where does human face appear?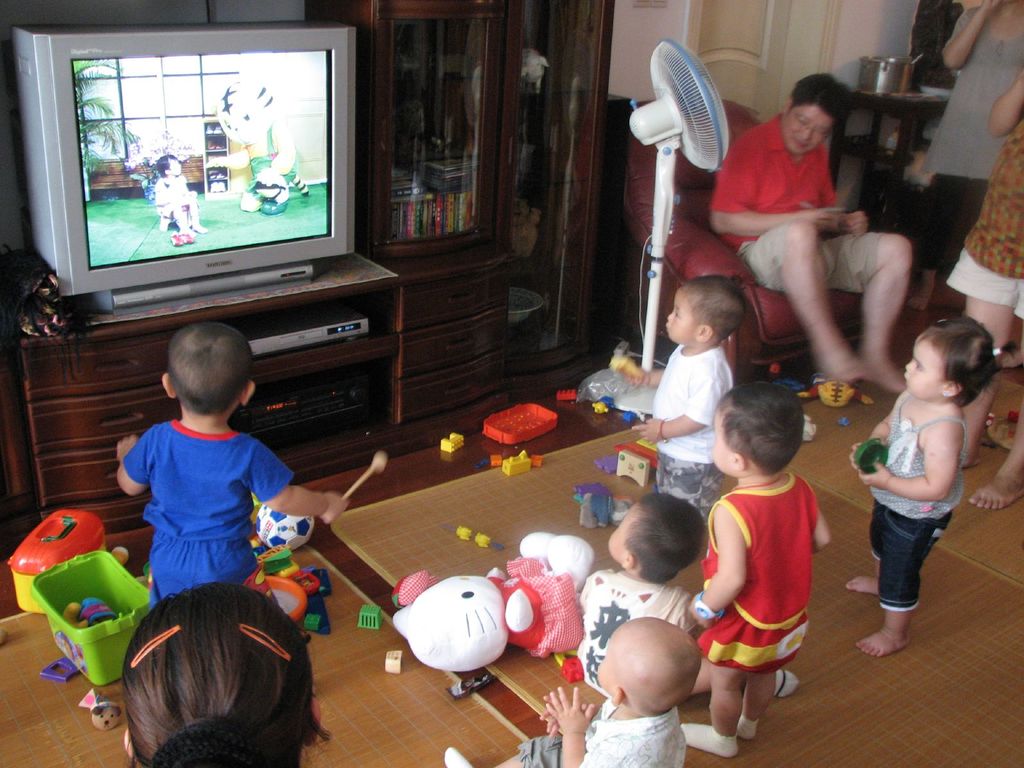
Appears at 666, 289, 693, 344.
